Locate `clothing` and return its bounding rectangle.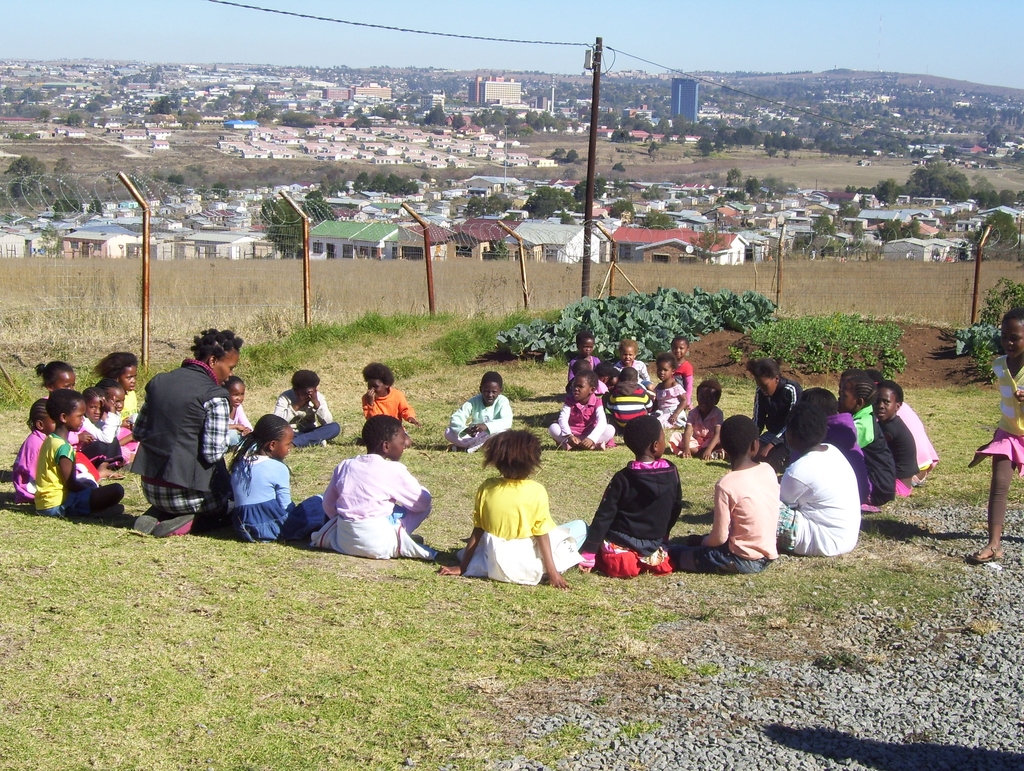
<bbox>614, 357, 646, 391</bbox>.
